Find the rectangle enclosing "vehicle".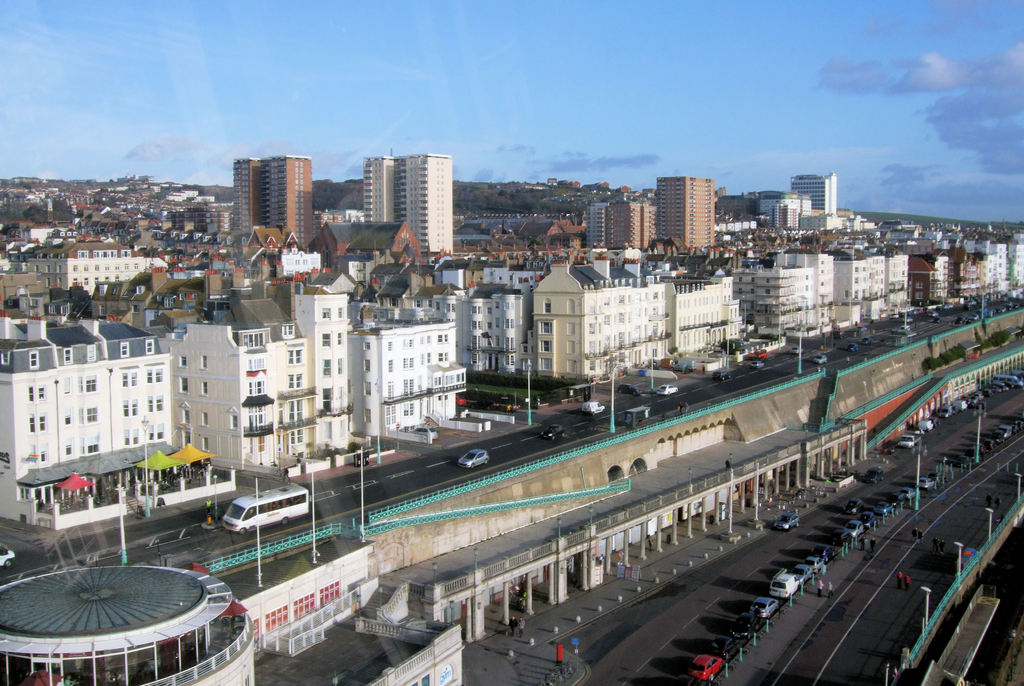
Rect(858, 509, 873, 524).
